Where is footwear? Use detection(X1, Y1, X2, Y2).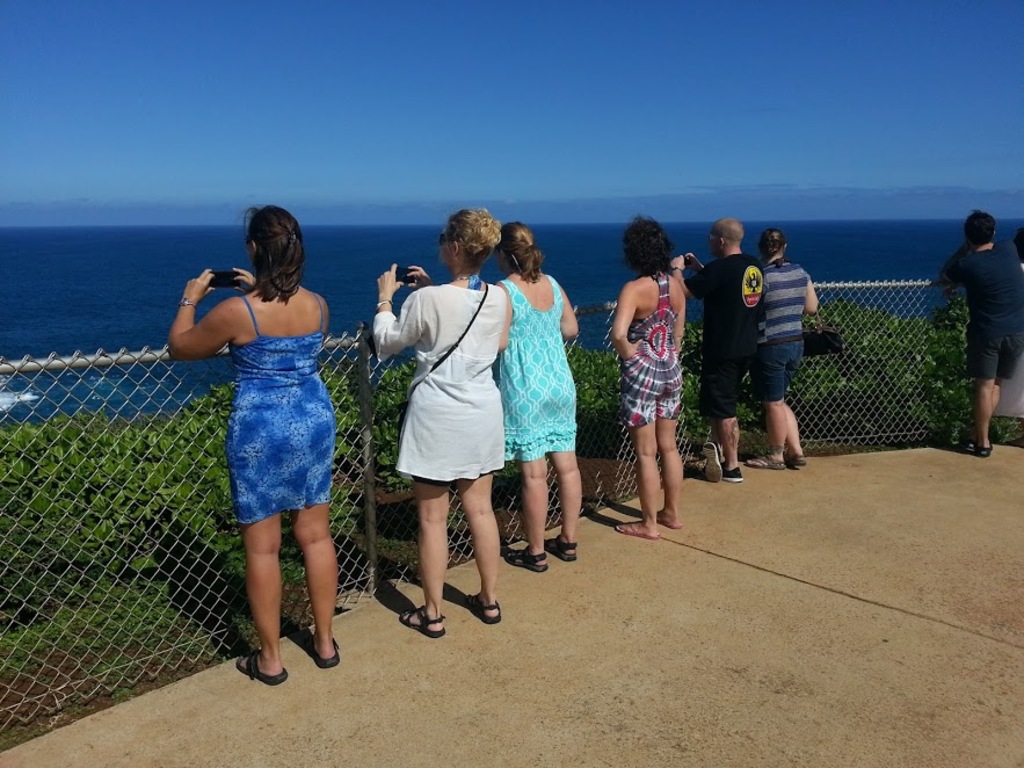
detection(612, 520, 658, 538).
